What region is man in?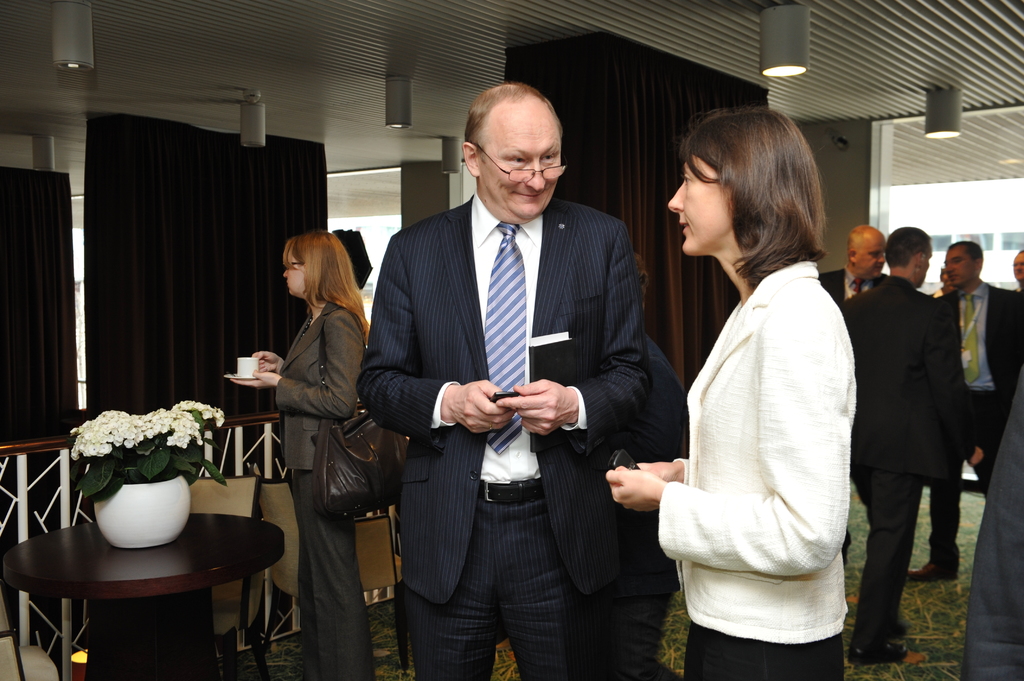
356, 83, 652, 680.
